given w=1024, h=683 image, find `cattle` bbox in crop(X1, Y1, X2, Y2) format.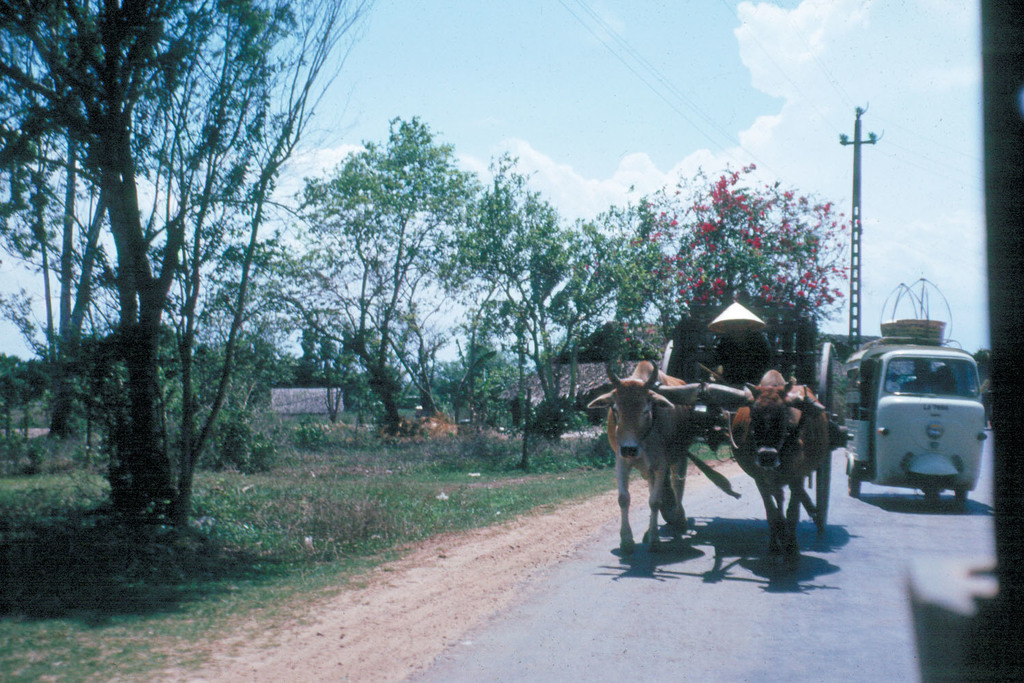
crop(731, 367, 829, 570).
